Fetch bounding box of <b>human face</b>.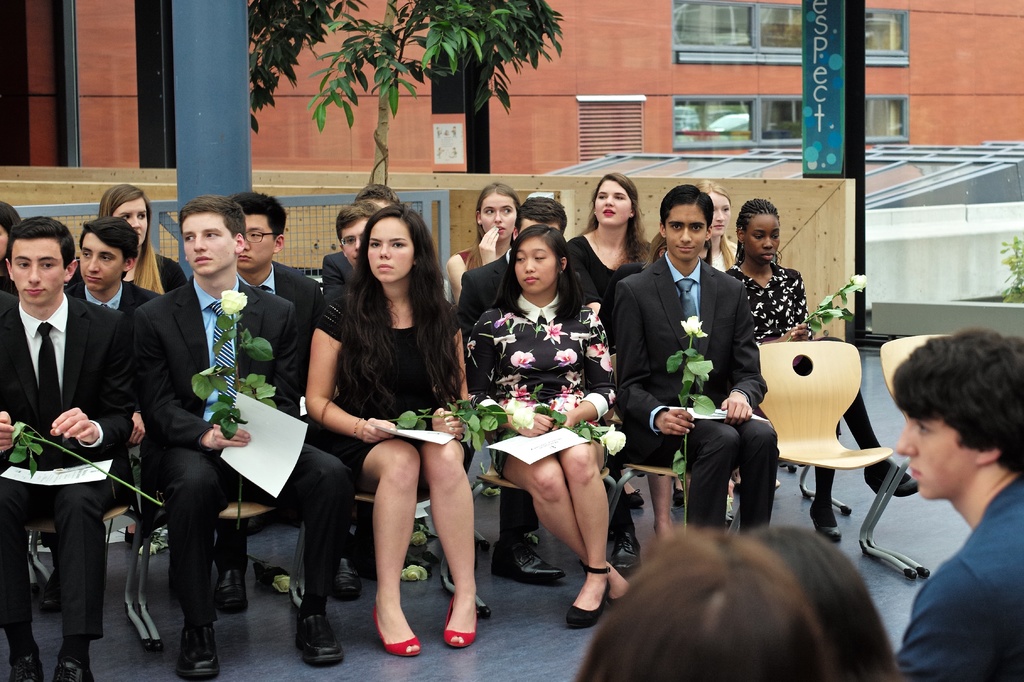
Bbox: box=[342, 219, 368, 273].
